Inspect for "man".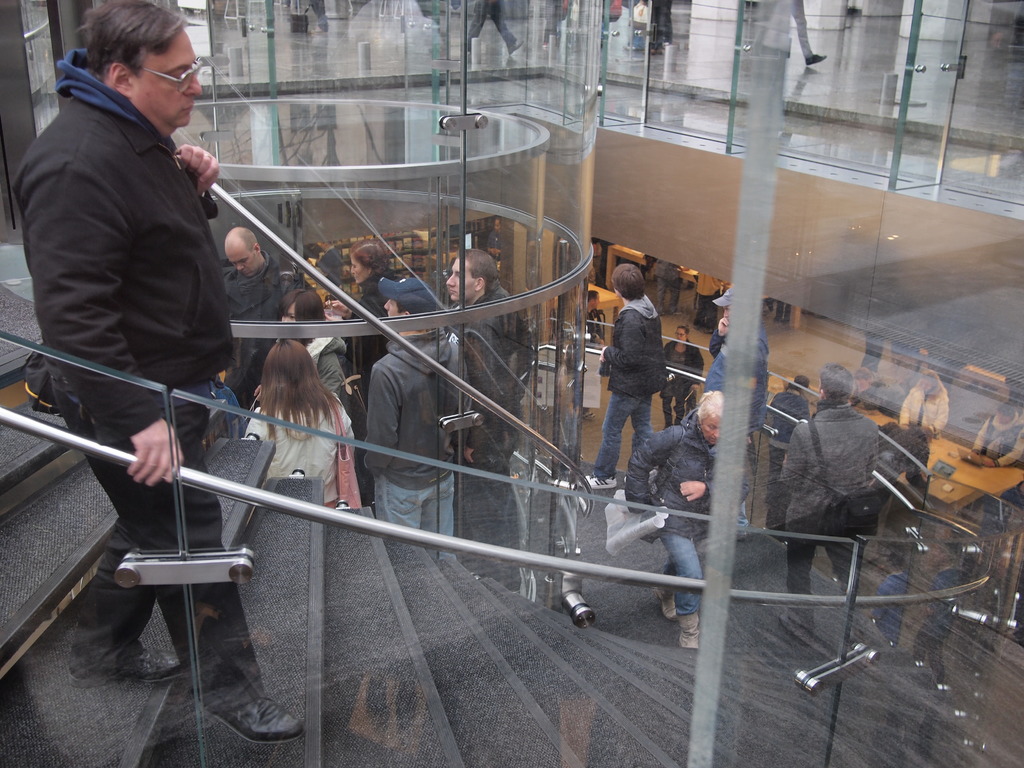
Inspection: box(714, 289, 770, 495).
